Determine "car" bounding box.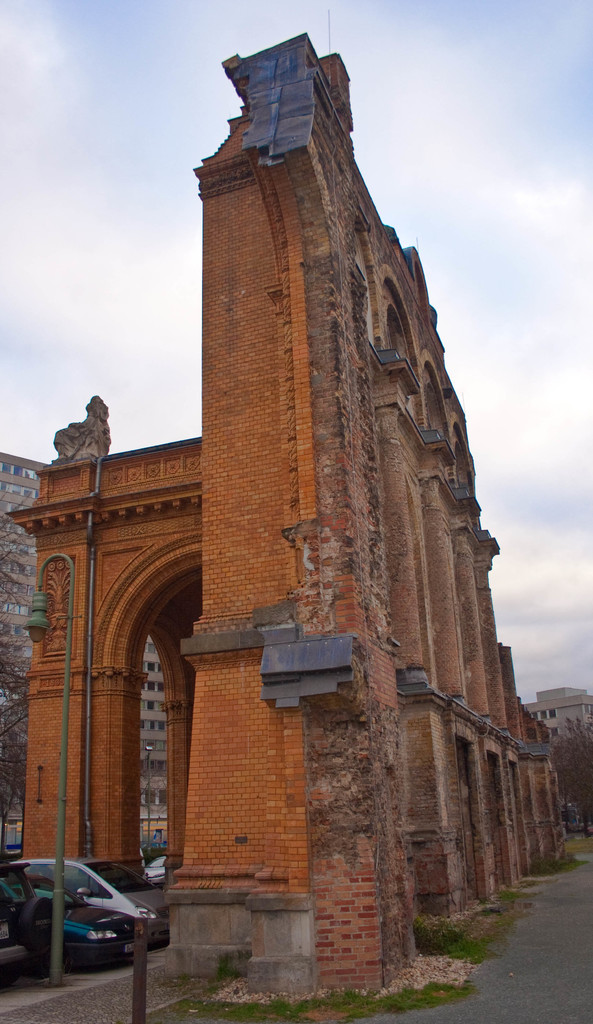
Determined: detection(23, 874, 133, 975).
